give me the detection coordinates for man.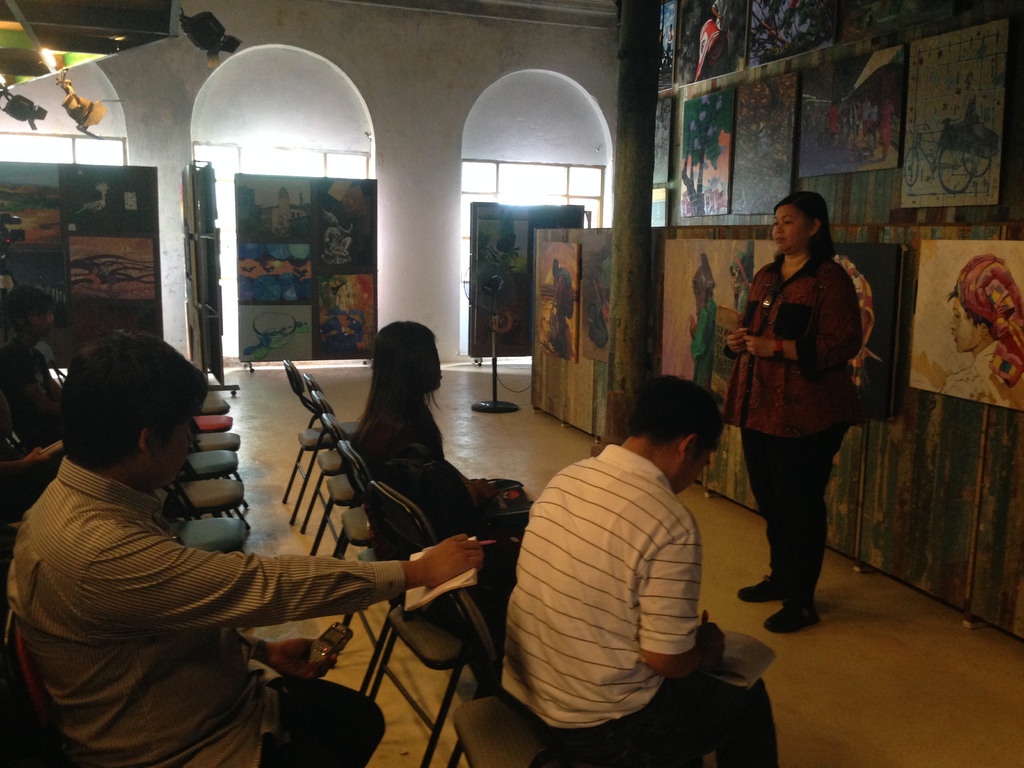
710 0 733 76.
